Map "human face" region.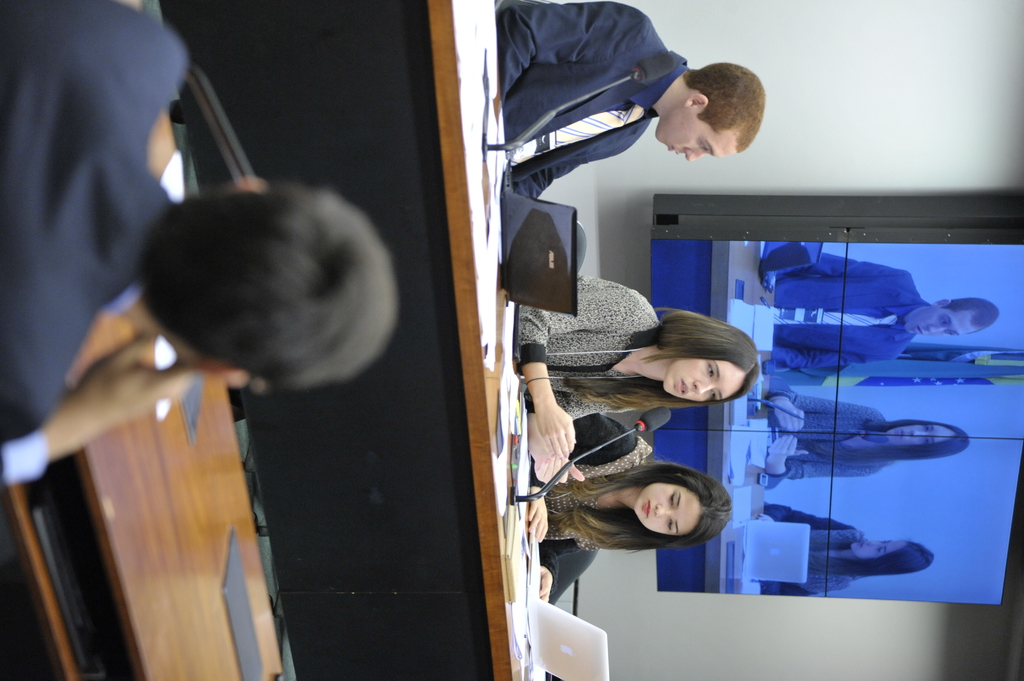
Mapped to bbox=[656, 113, 736, 161].
